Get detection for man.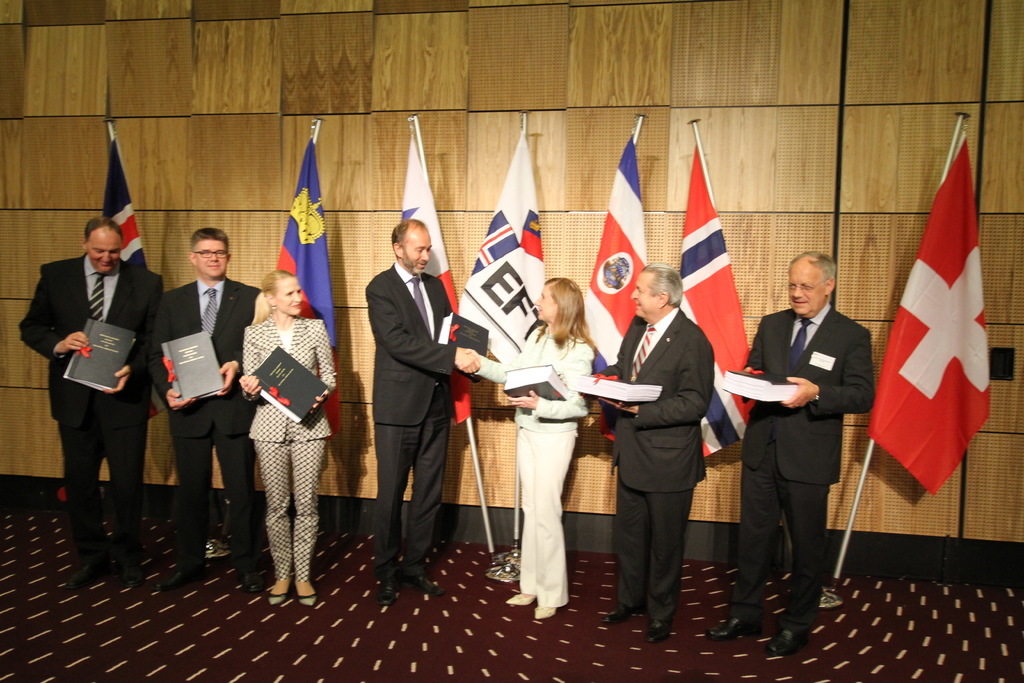
Detection: Rect(590, 259, 710, 639).
